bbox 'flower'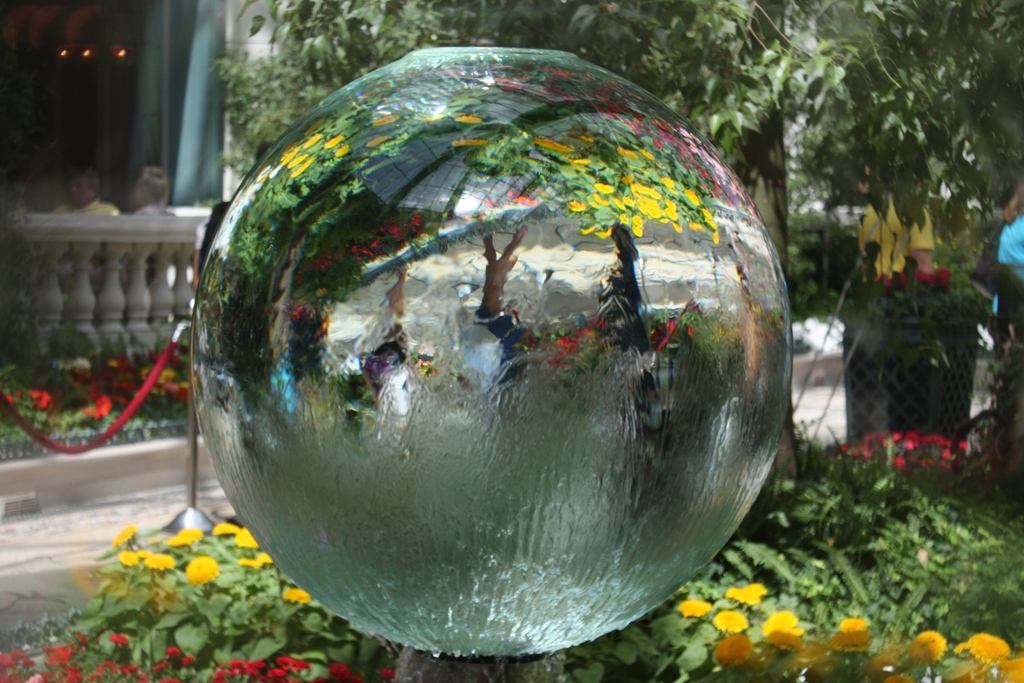
box(182, 555, 220, 588)
